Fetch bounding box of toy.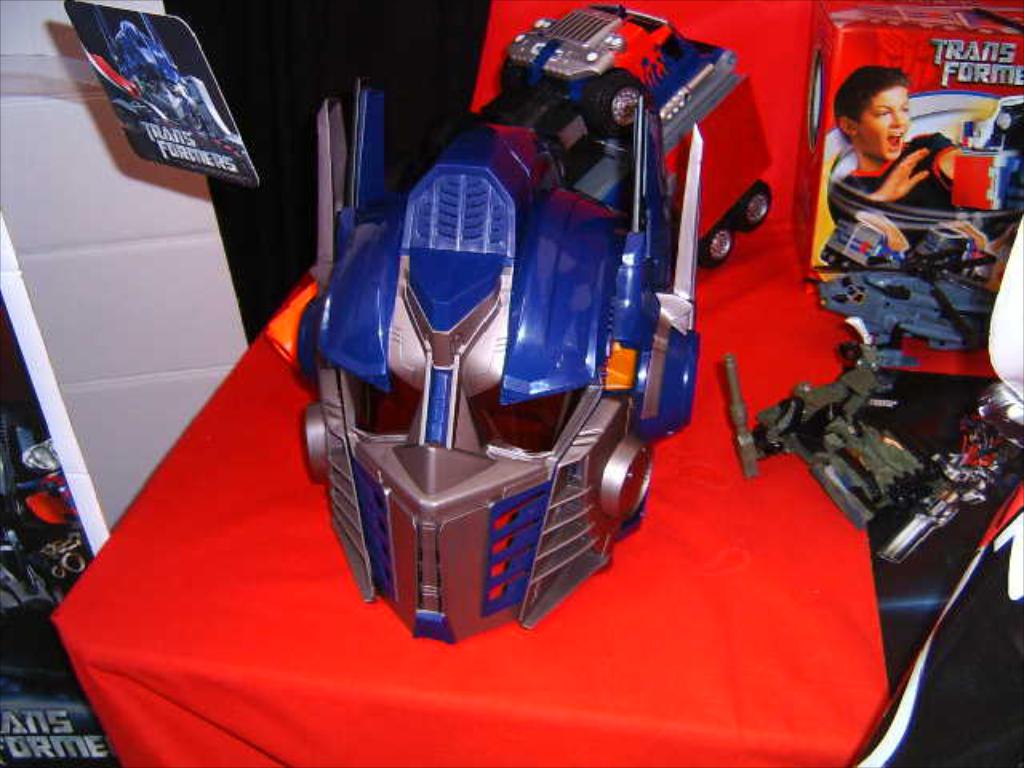
Bbox: x1=301, y1=0, x2=787, y2=651.
